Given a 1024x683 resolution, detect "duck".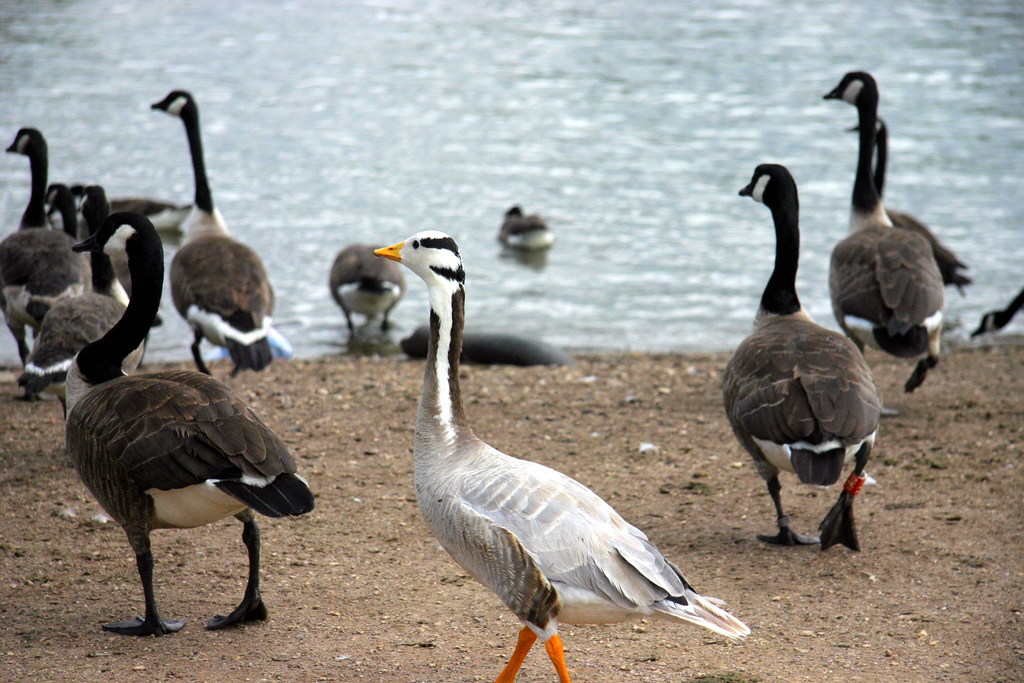
l=47, t=180, r=106, b=258.
